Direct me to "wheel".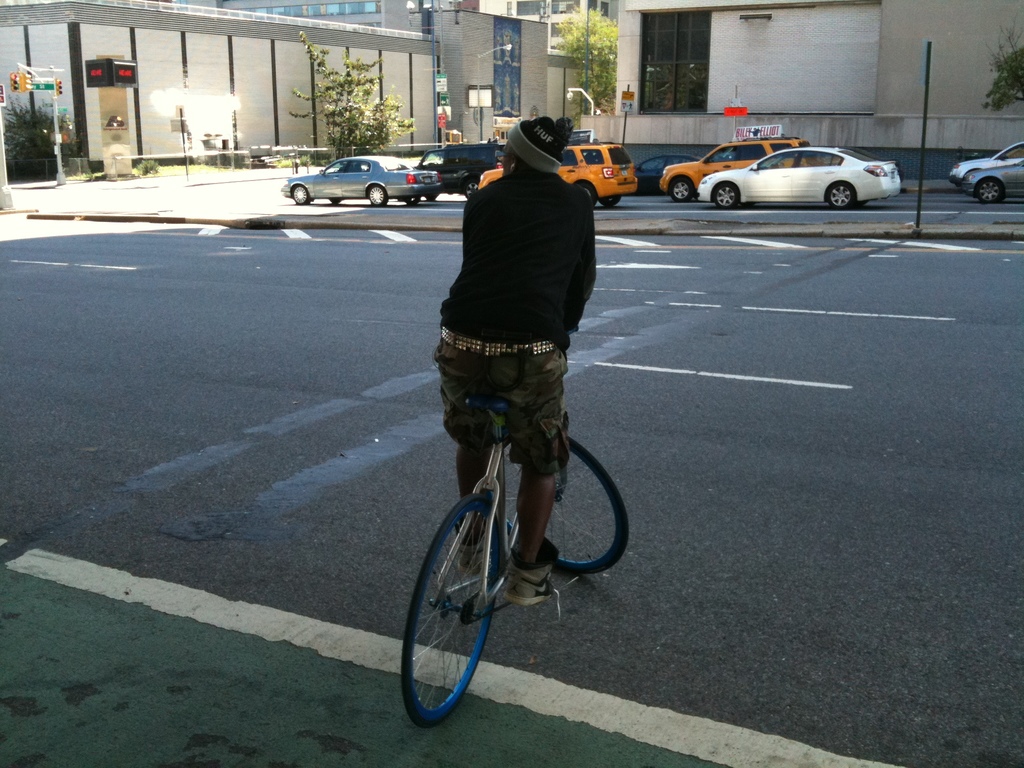
Direction: {"left": 409, "top": 490, "right": 510, "bottom": 724}.
